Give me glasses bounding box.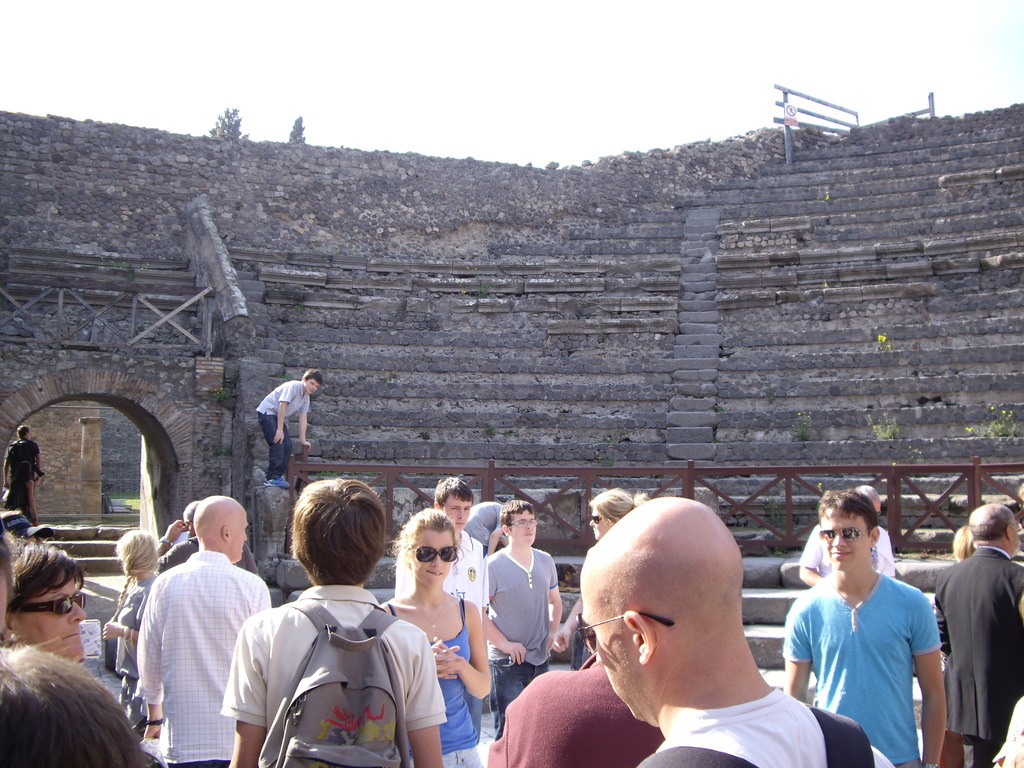
left=572, top=614, right=677, bottom=659.
